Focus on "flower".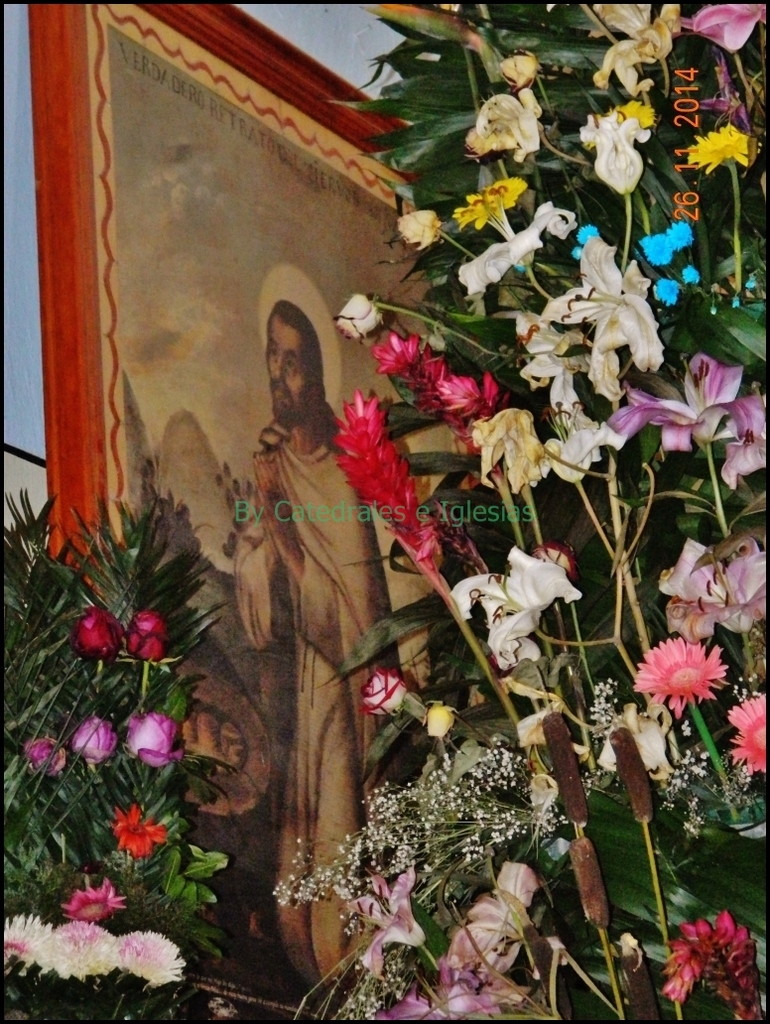
Focused at locate(125, 607, 172, 664).
